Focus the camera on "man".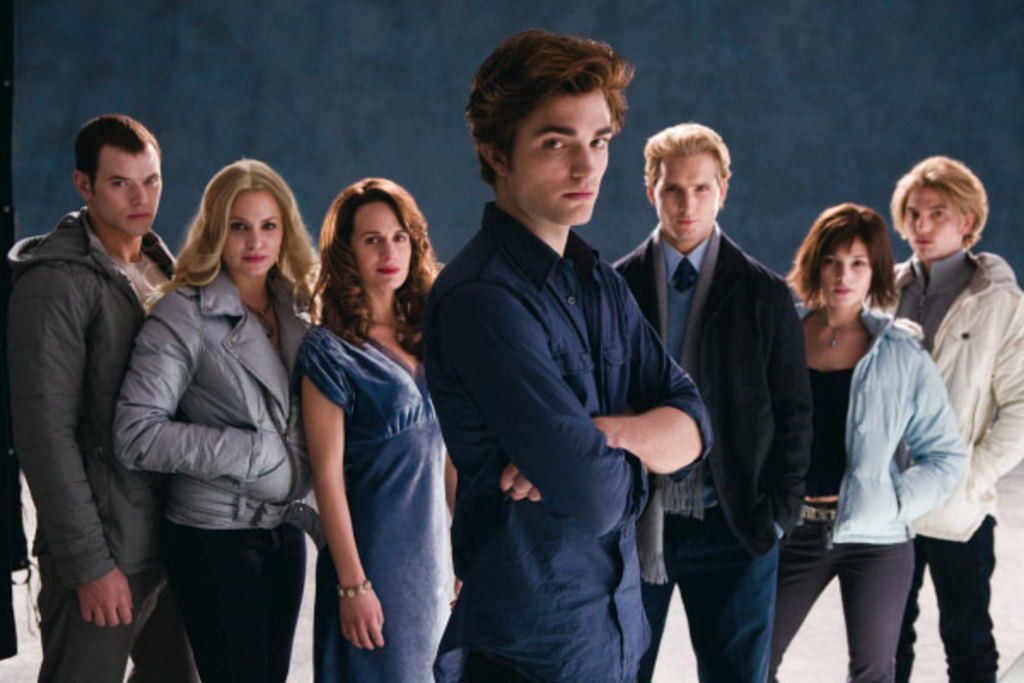
Focus region: detection(5, 116, 193, 681).
